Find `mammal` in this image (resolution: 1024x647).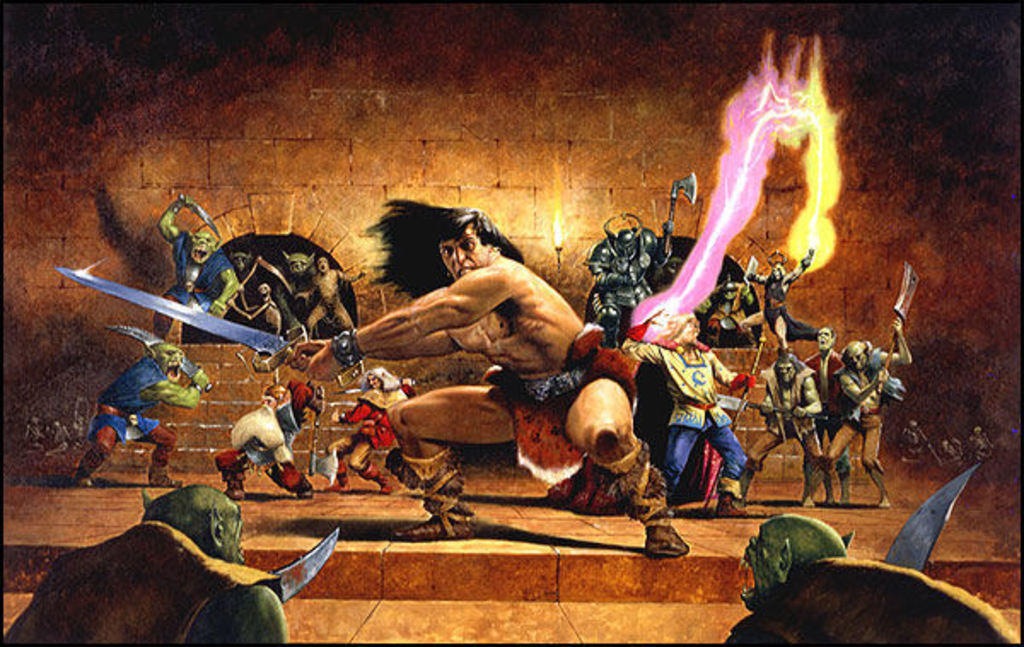
l=68, t=340, r=210, b=488.
